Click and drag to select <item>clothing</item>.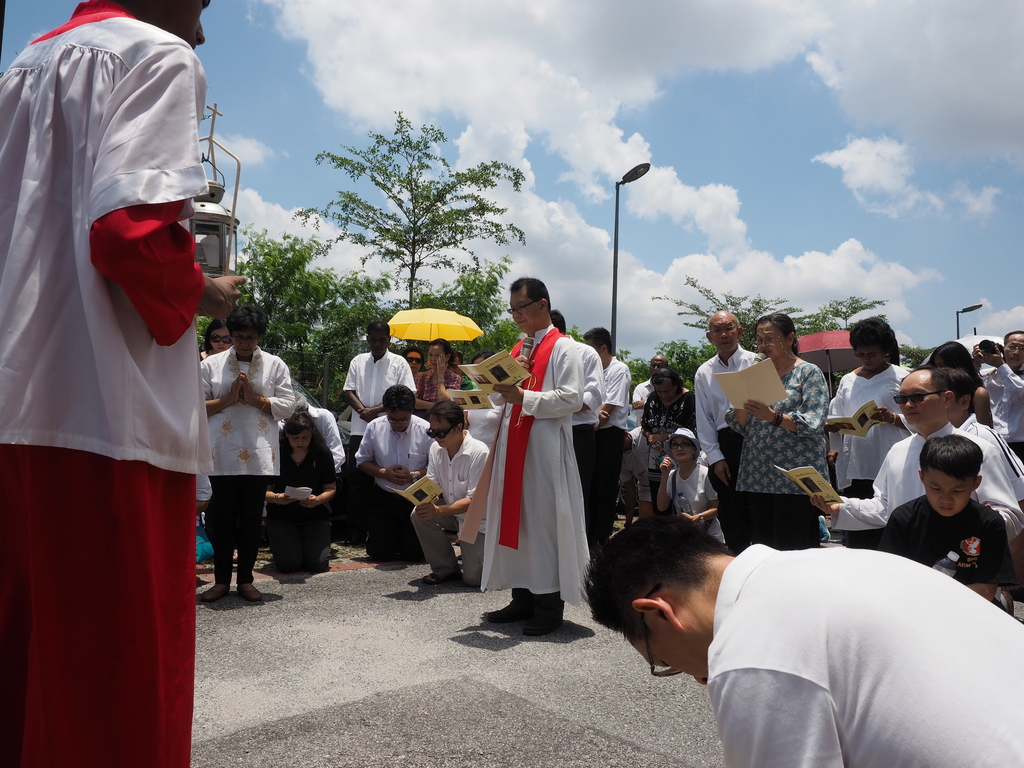
Selection: [412,436,501,582].
